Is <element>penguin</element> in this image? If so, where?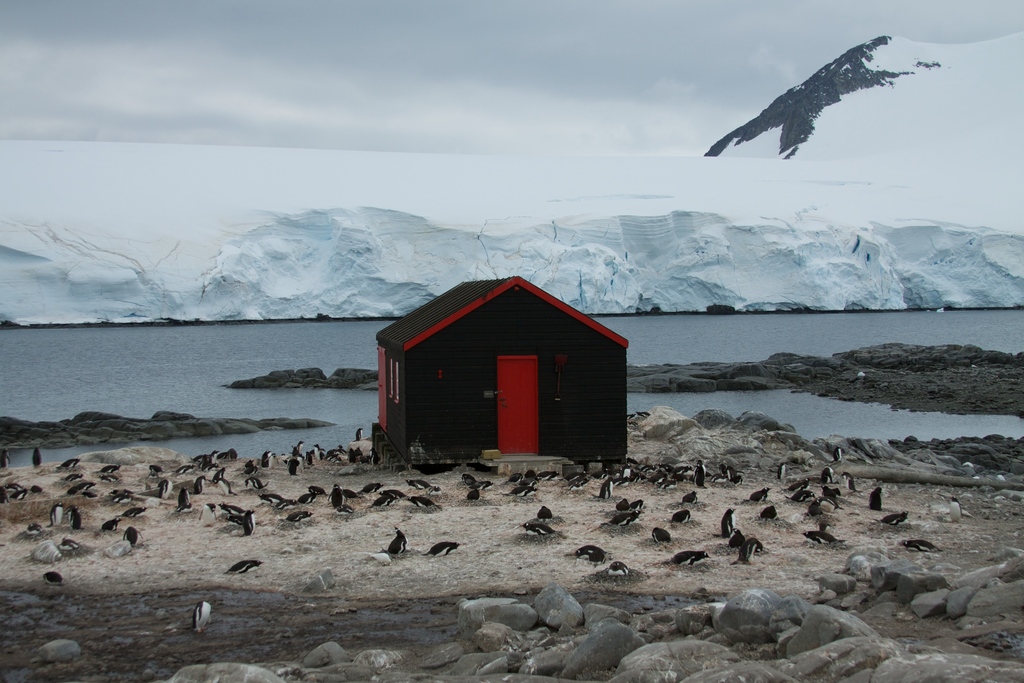
Yes, at select_region(121, 528, 145, 550).
